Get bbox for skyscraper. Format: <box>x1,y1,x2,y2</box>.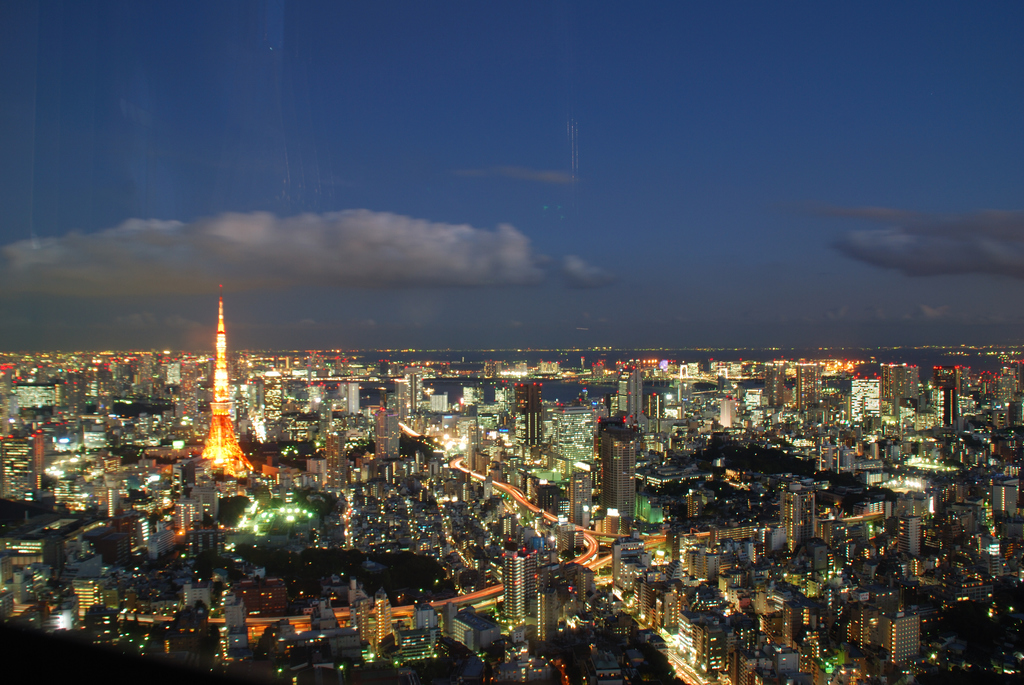
<box>602,425,631,515</box>.
